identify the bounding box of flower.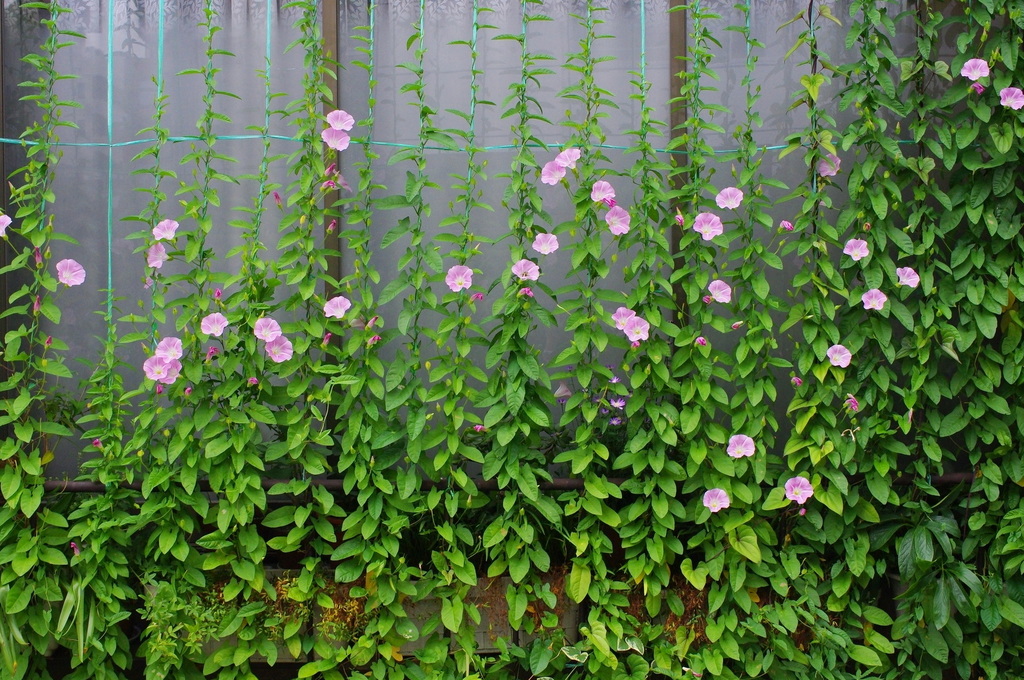
611/371/619/385.
